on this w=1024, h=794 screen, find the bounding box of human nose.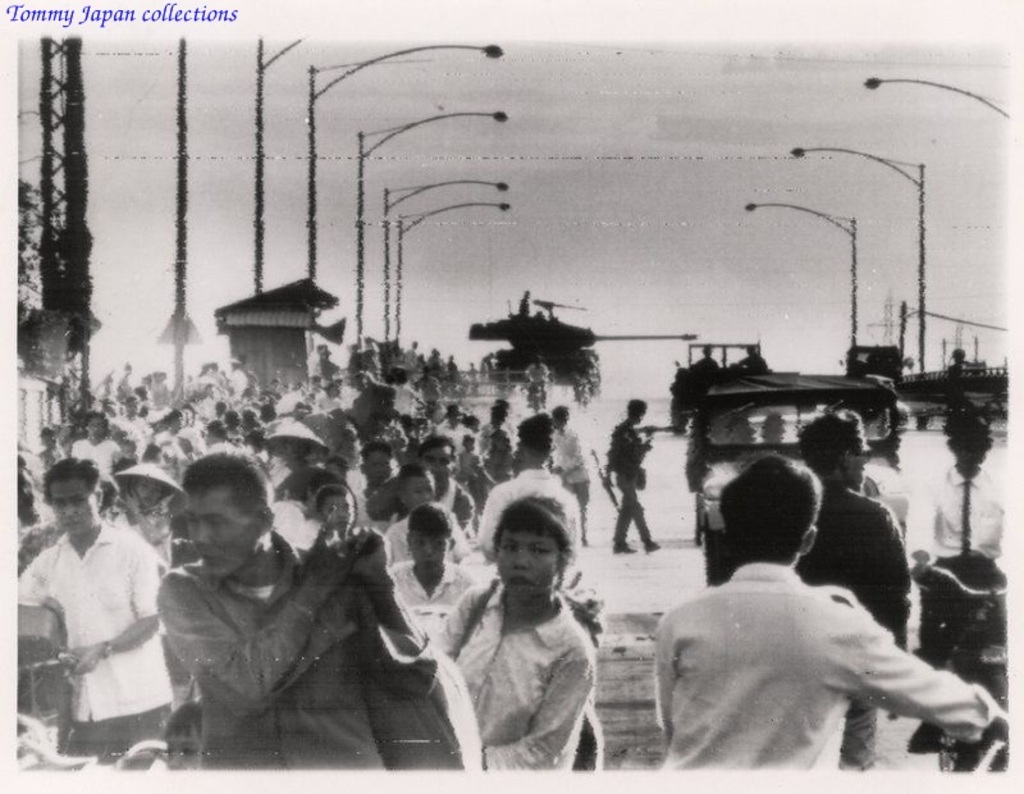
Bounding box: [x1=511, y1=548, x2=529, y2=566].
